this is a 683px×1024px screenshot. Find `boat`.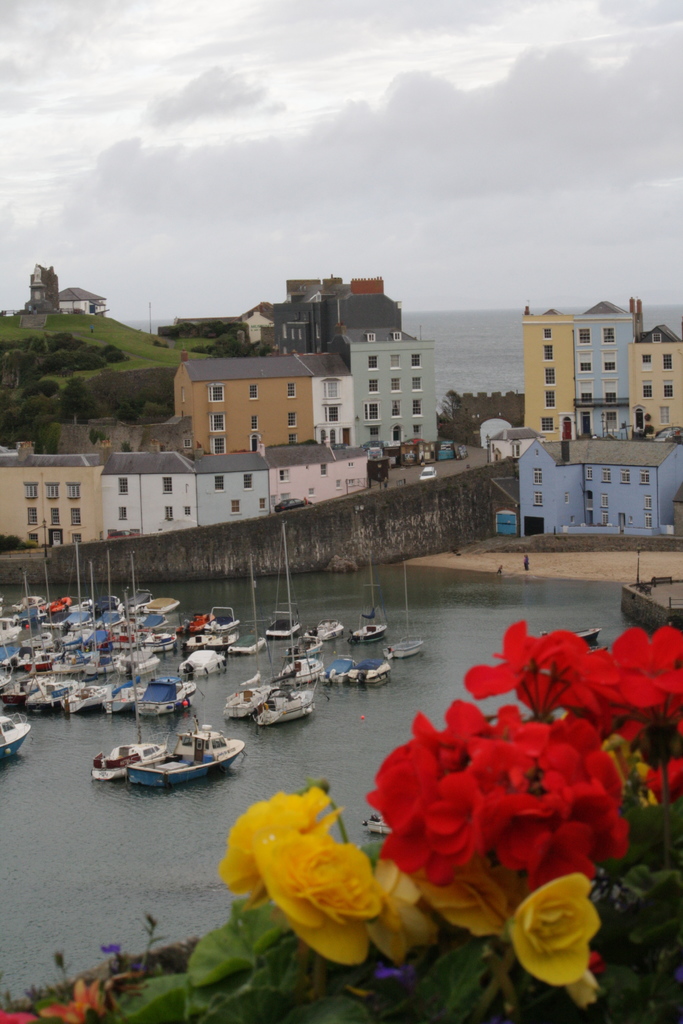
Bounding box: bbox=(181, 653, 230, 676).
